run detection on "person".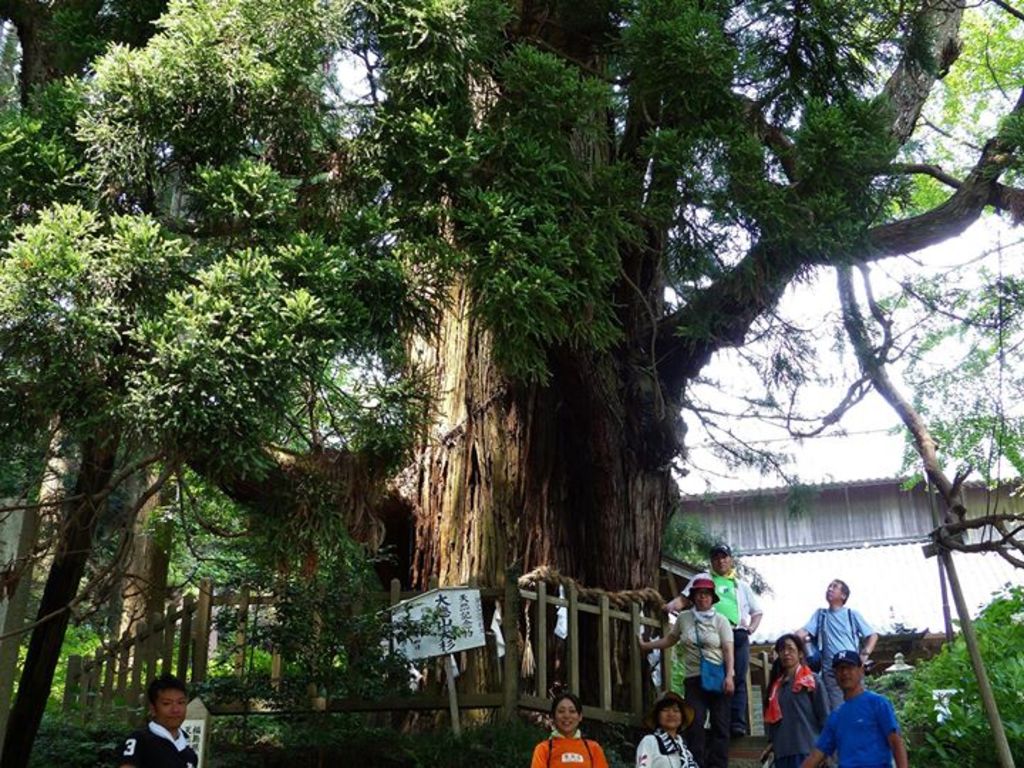
Result: (x1=634, y1=697, x2=700, y2=767).
